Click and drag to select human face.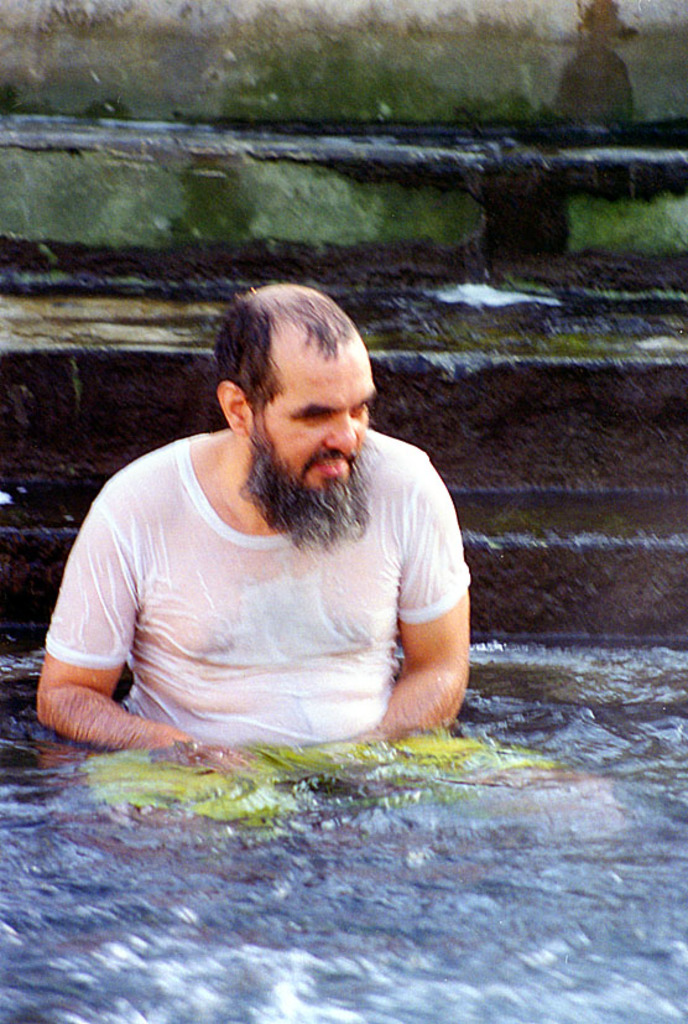
Selection: select_region(246, 337, 374, 514).
